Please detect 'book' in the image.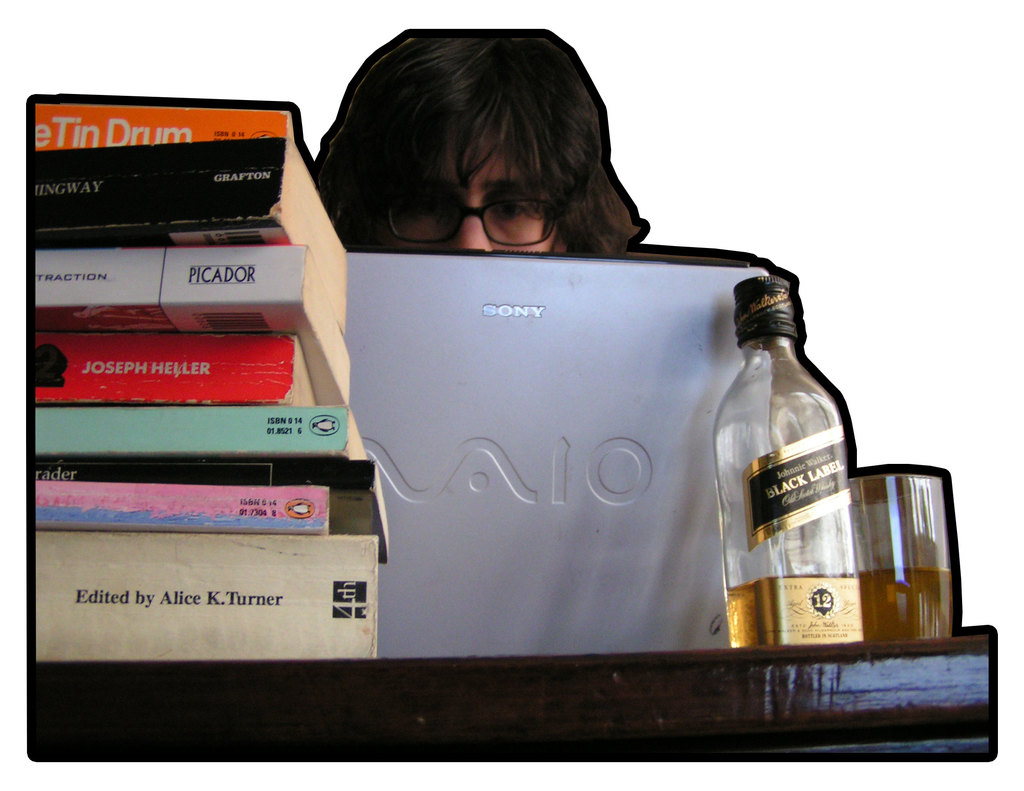
x1=29 y1=460 x2=401 y2=568.
